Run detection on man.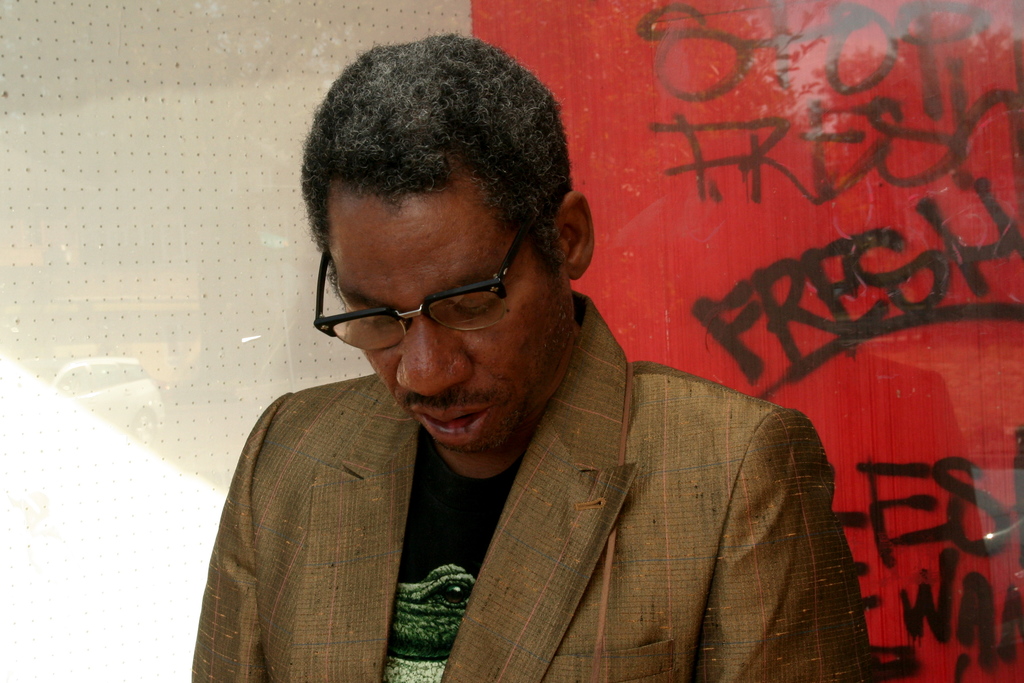
Result: (195, 151, 877, 668).
